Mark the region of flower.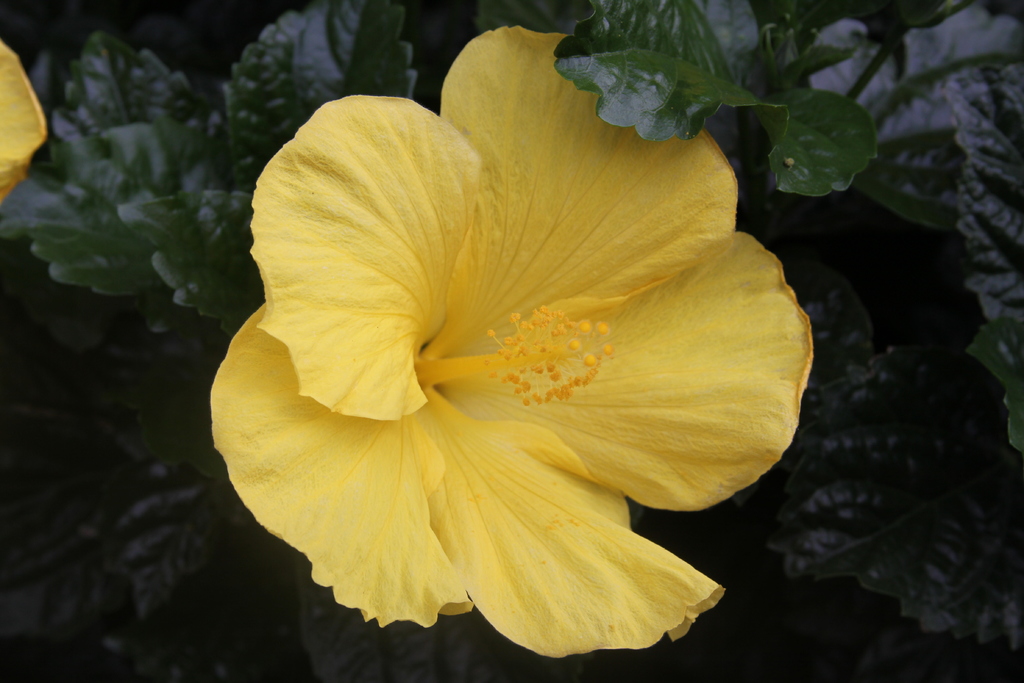
Region: pyautogui.locateOnScreen(0, 40, 44, 202).
